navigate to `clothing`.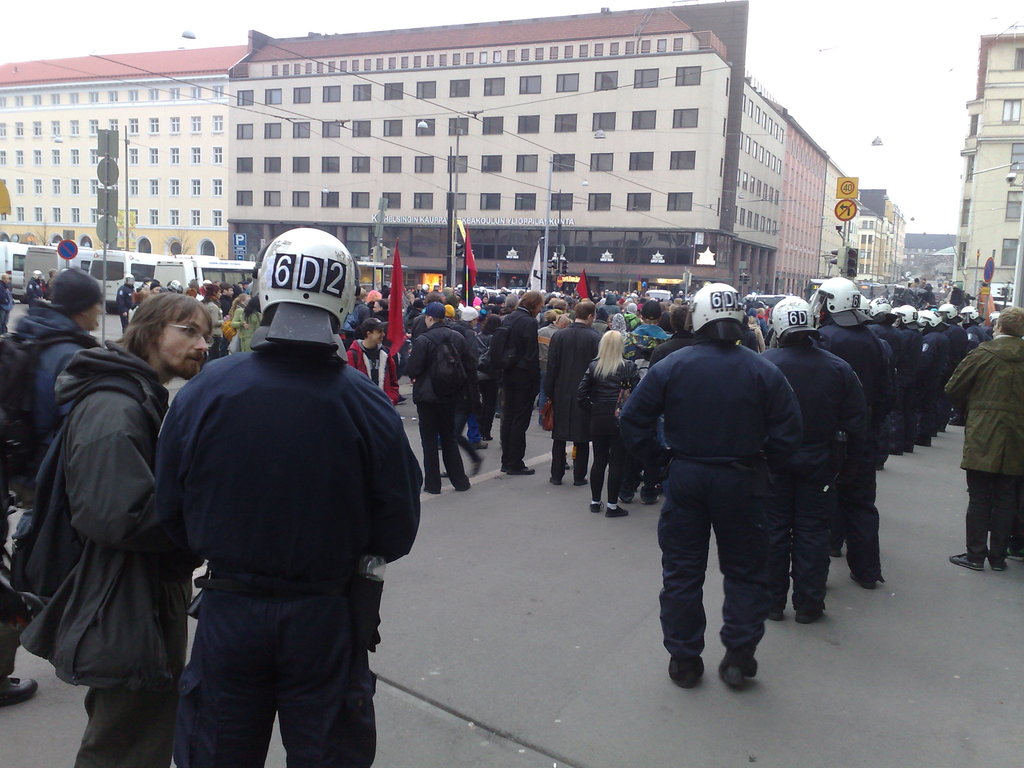
Navigation target: detection(625, 316, 660, 353).
